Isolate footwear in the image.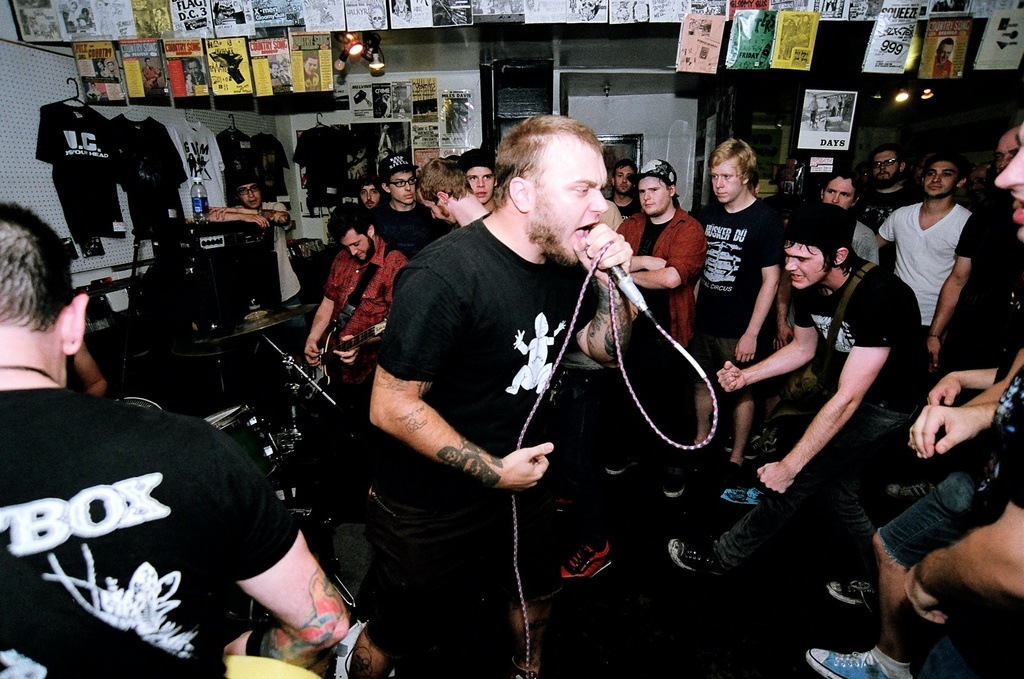
Isolated region: [810,648,913,678].
